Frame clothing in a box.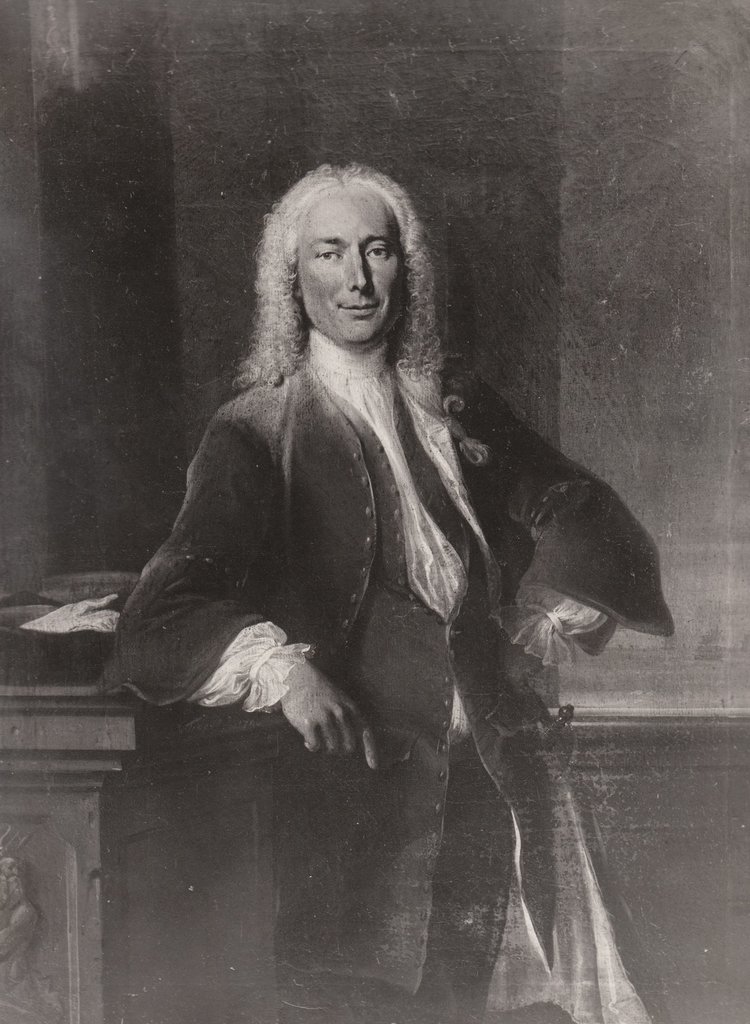
{"x1": 94, "y1": 321, "x2": 685, "y2": 1023}.
